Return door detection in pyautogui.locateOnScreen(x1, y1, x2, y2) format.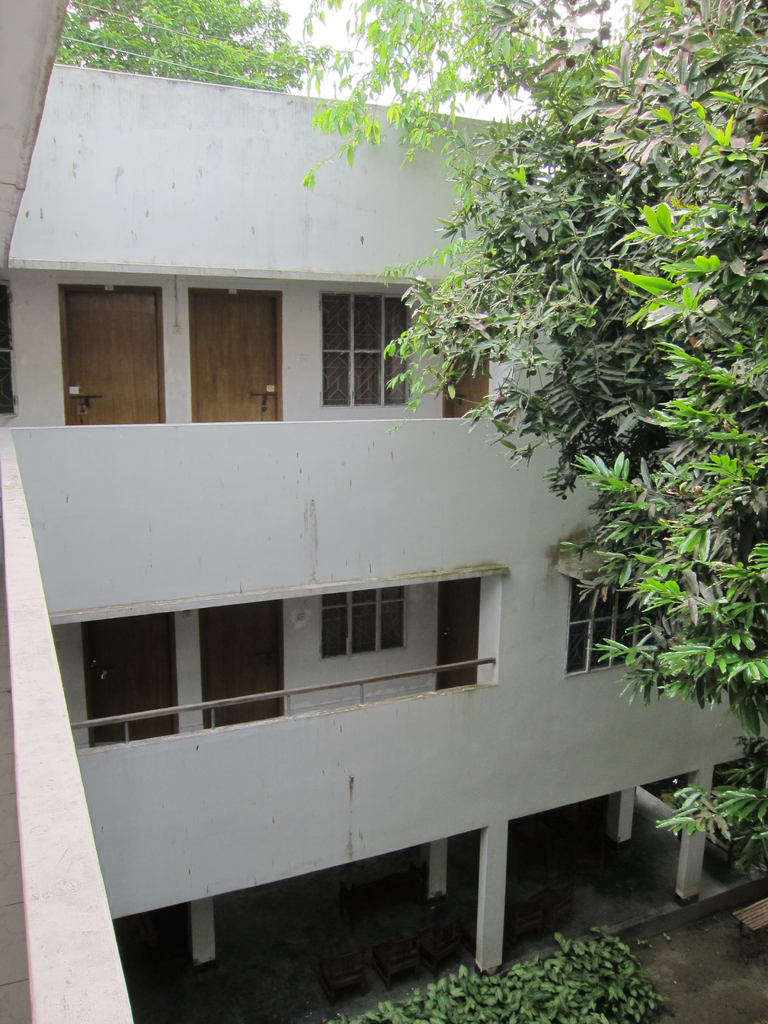
pyautogui.locateOnScreen(198, 282, 278, 422).
